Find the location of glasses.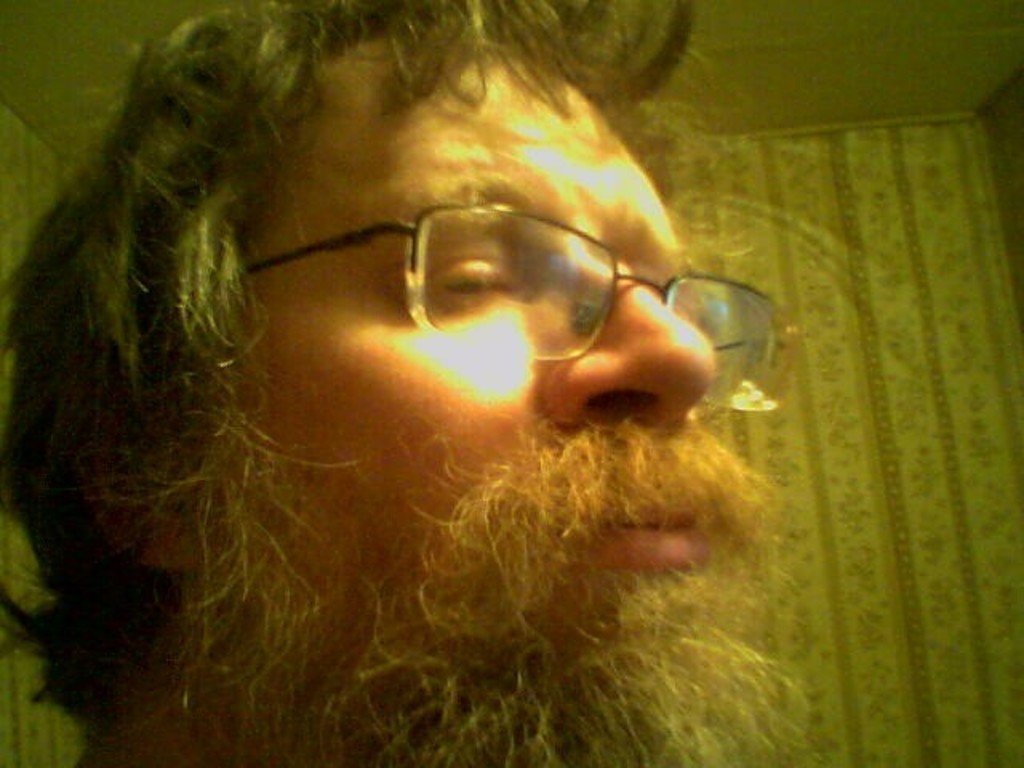
Location: 162/176/776/378.
